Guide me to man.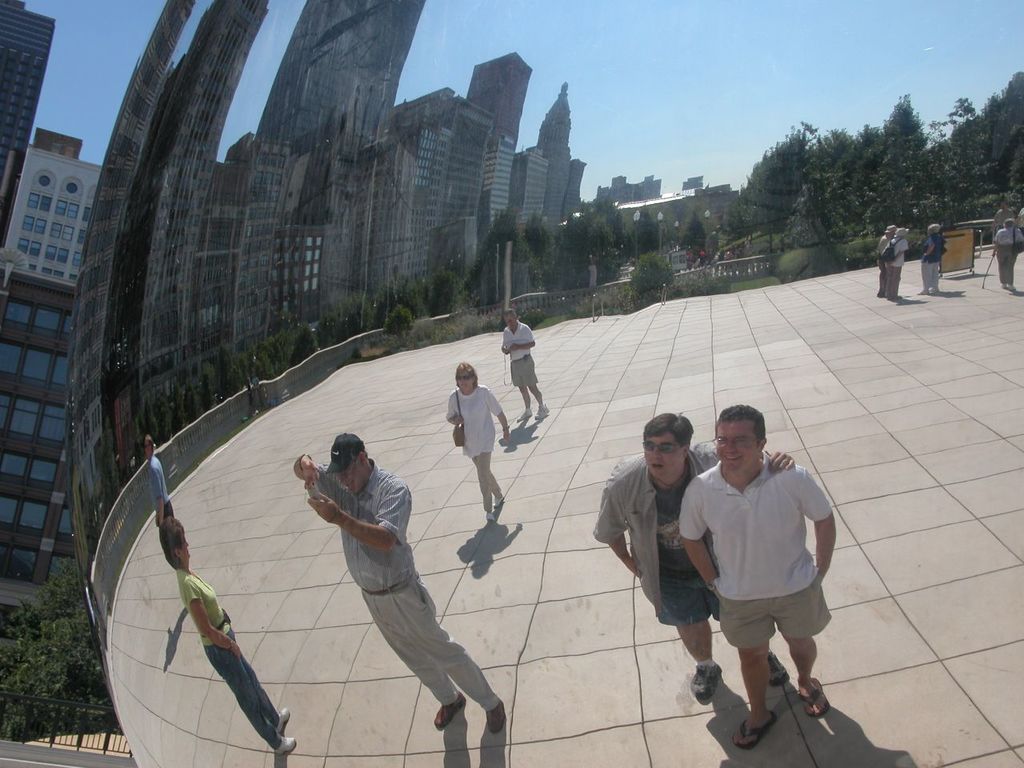
Guidance: 146:435:178:530.
